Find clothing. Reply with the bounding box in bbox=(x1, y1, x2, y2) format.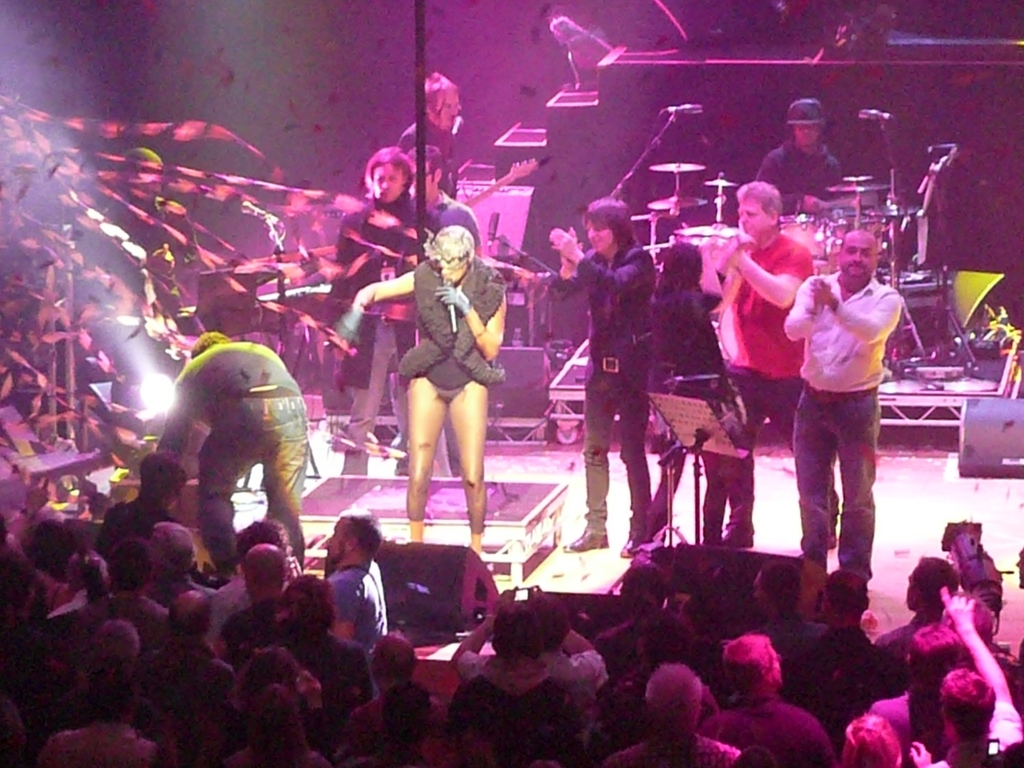
bbox=(748, 141, 849, 232).
